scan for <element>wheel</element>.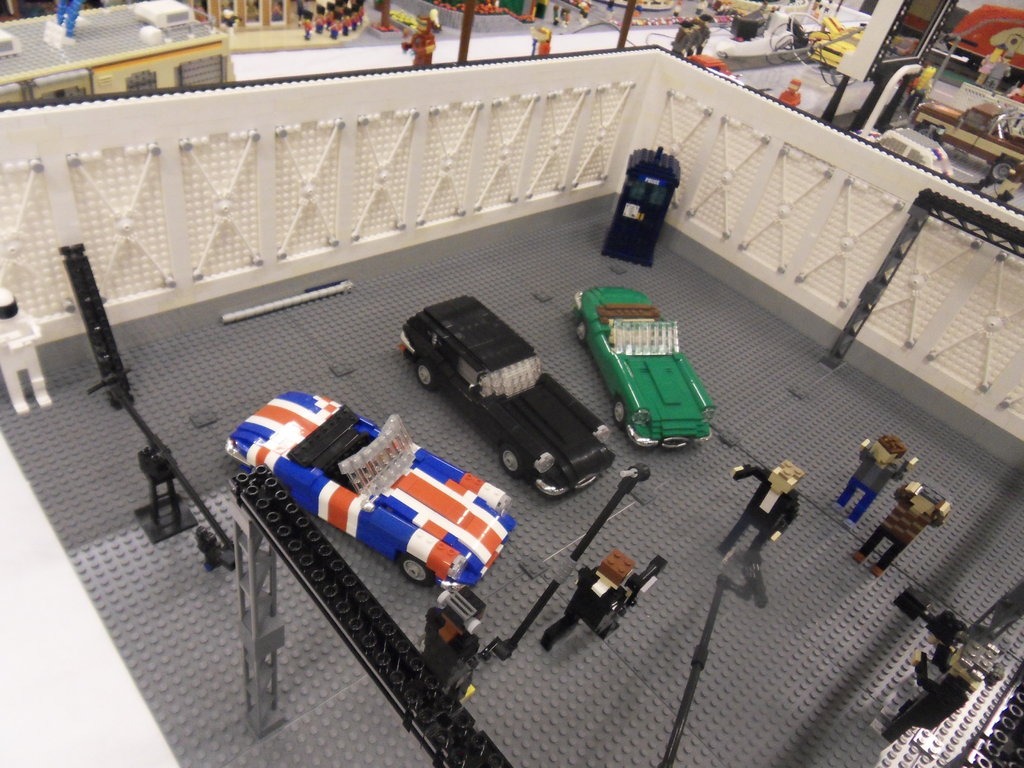
Scan result: select_region(500, 445, 521, 477).
